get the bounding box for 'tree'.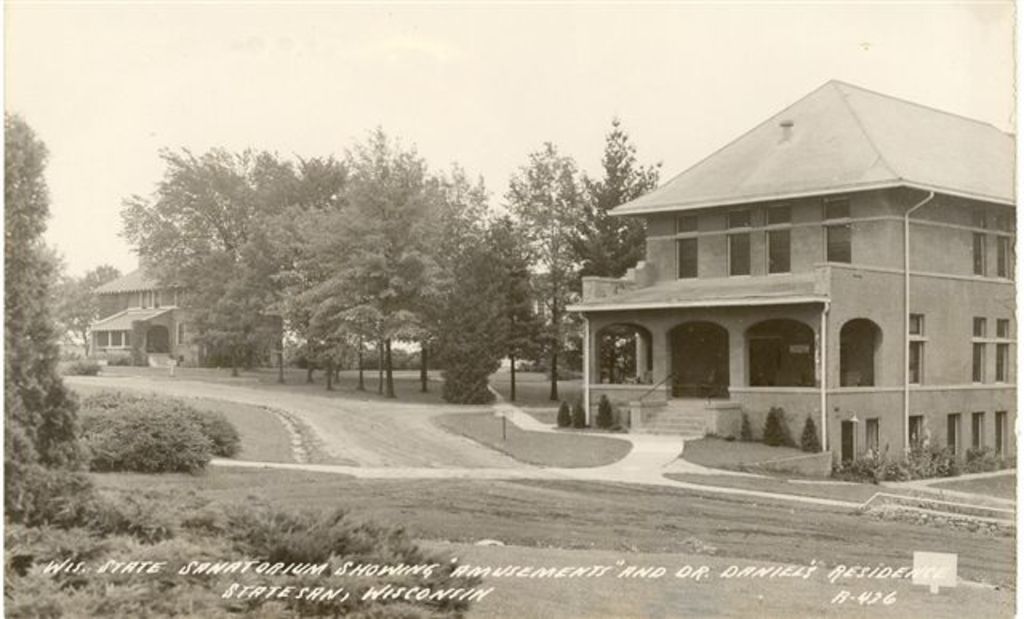
{"left": 43, "top": 259, "right": 126, "bottom": 382}.
